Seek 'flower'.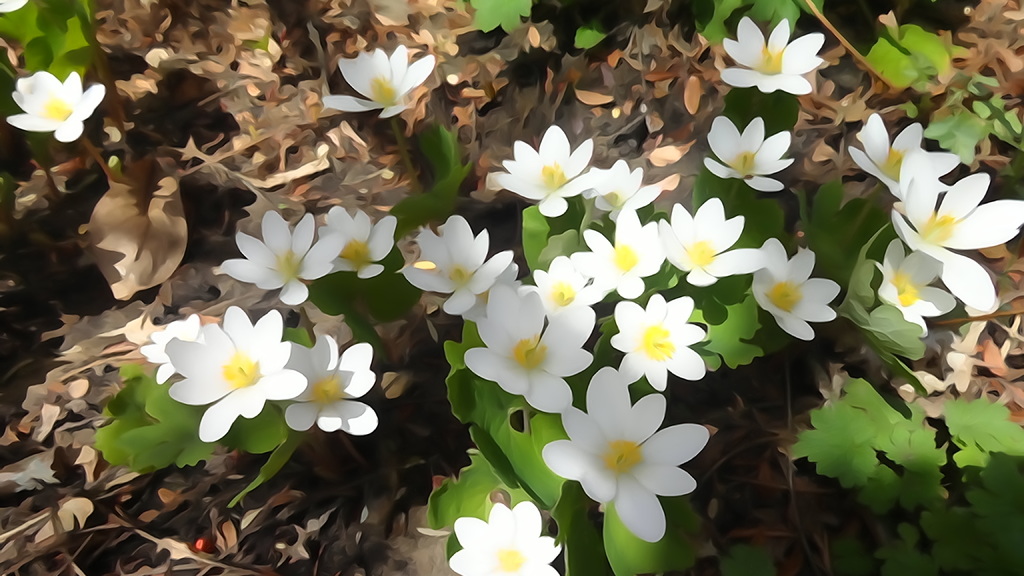
(left=845, top=106, right=966, bottom=201).
